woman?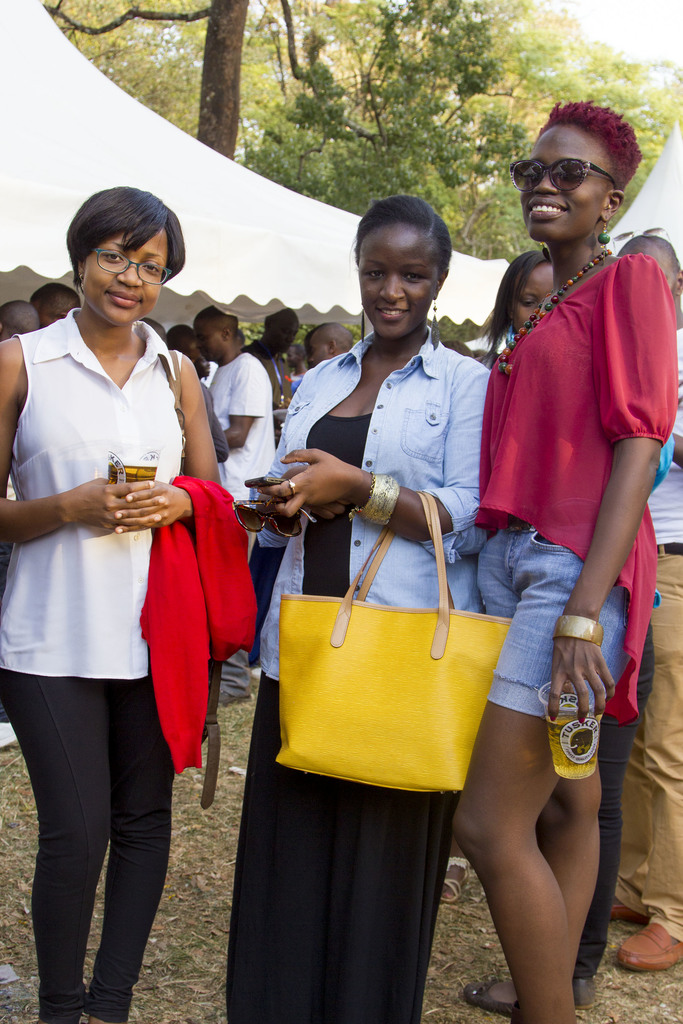
0 186 273 1023
